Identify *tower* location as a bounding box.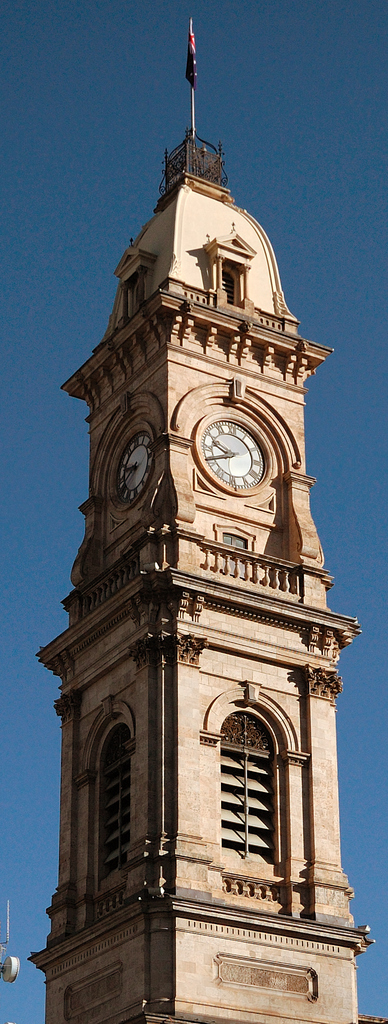
rect(26, 20, 371, 1023).
